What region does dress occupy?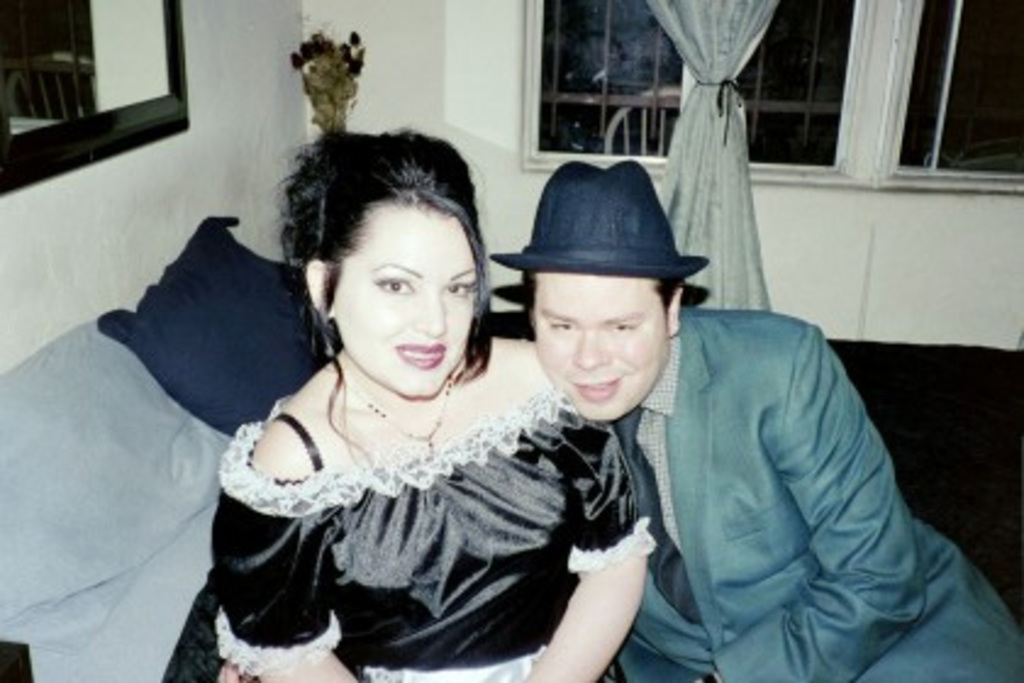
x1=163 y1=390 x2=661 y2=681.
